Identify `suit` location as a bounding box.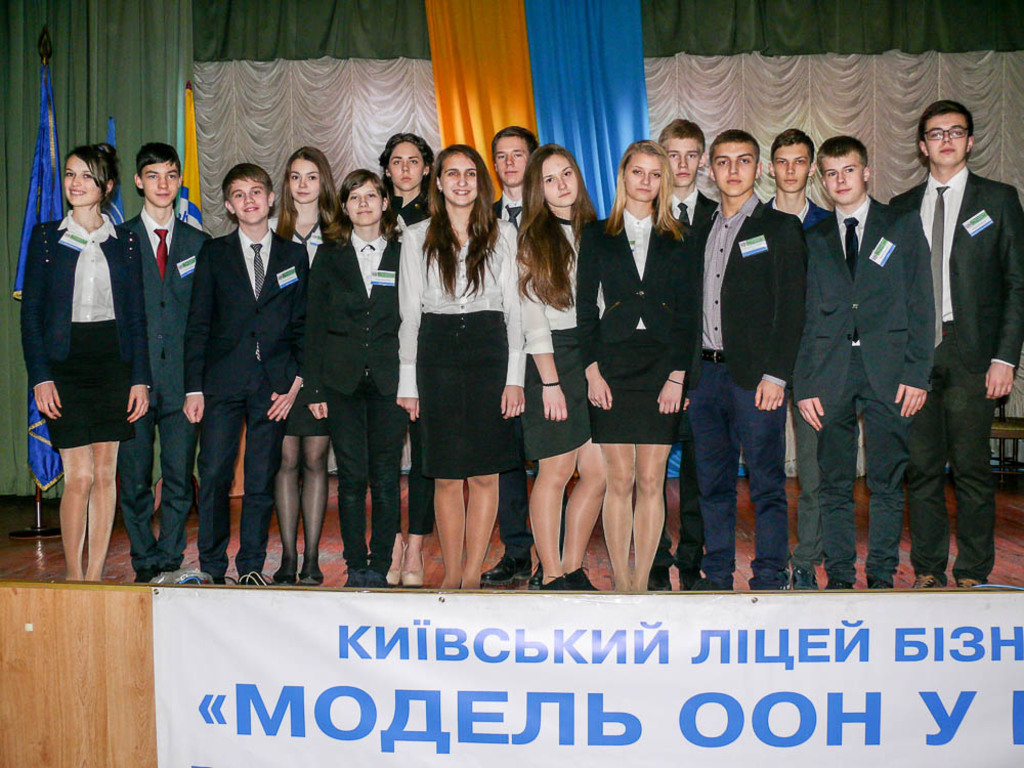
(577,204,703,371).
